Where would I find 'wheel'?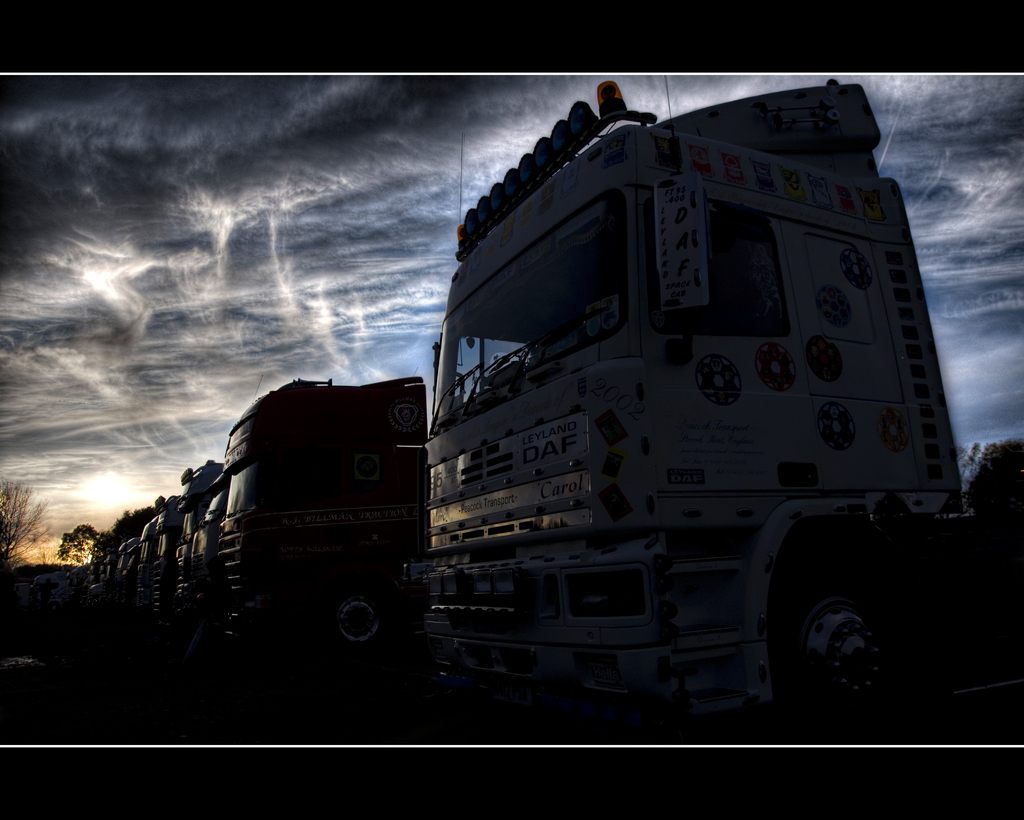
At [772, 545, 903, 741].
